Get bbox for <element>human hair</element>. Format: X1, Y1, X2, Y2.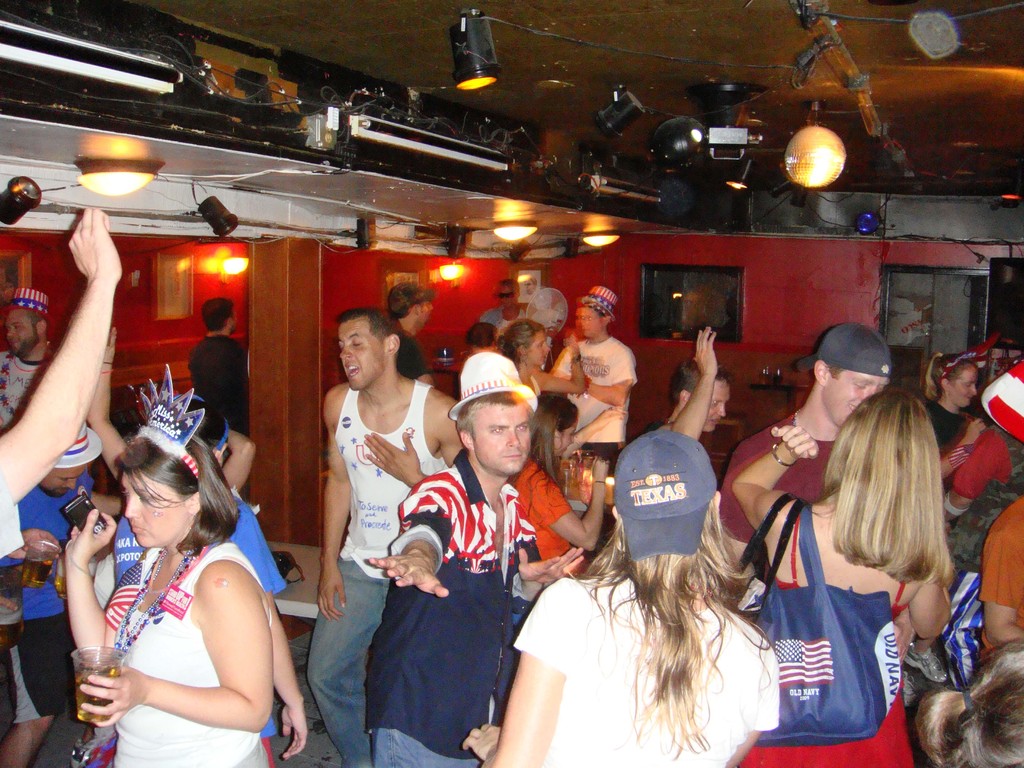
563, 521, 786, 748.
